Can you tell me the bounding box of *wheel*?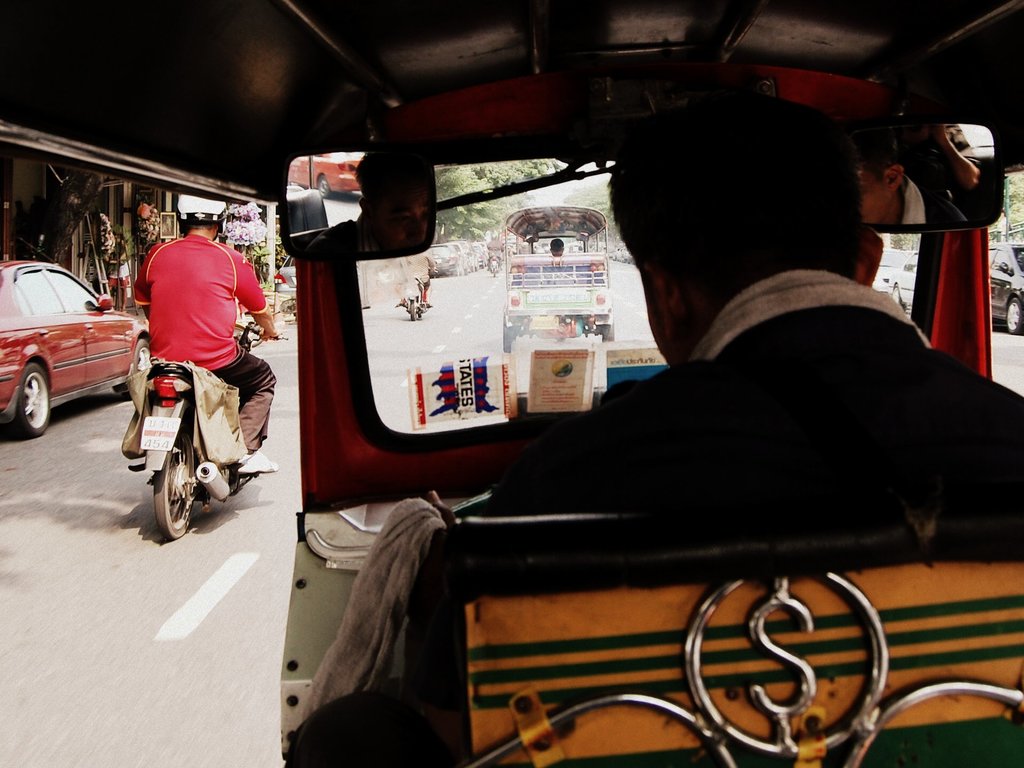
(left=1006, top=297, right=1023, bottom=337).
